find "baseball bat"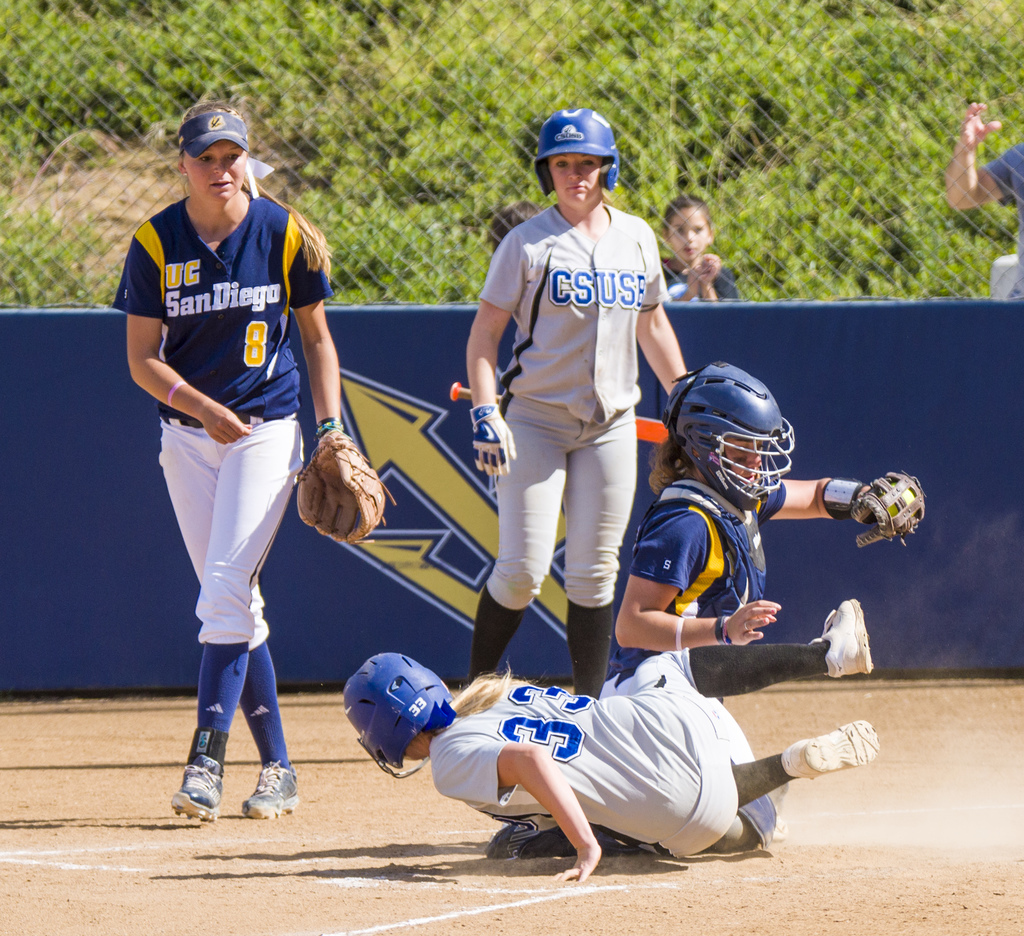
x1=444, y1=382, x2=675, y2=445
